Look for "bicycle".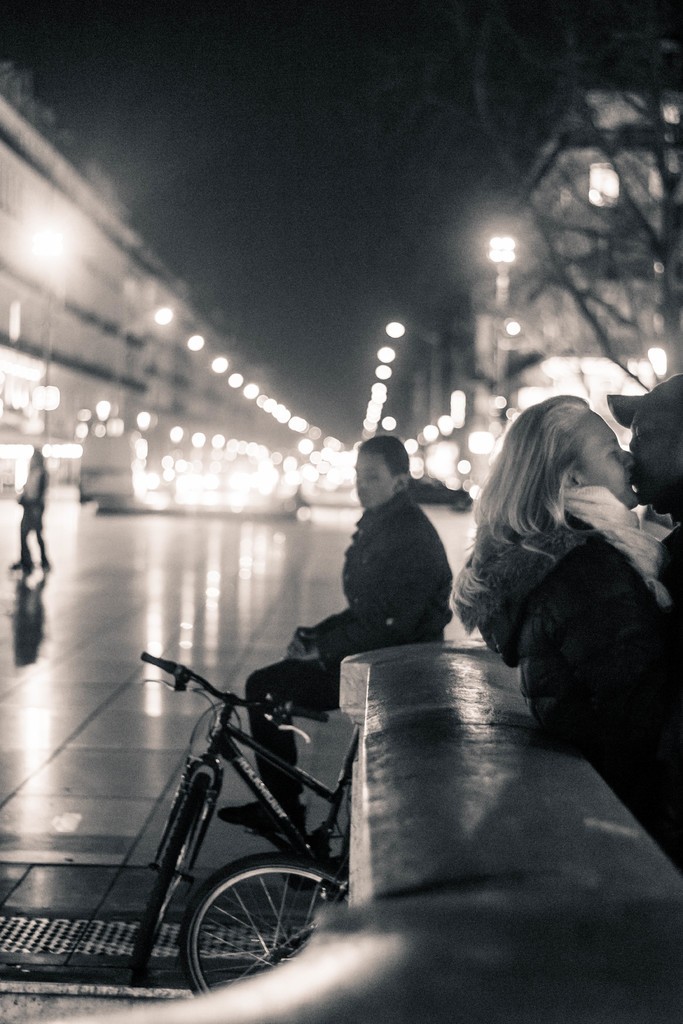
Found: box(135, 652, 356, 977).
